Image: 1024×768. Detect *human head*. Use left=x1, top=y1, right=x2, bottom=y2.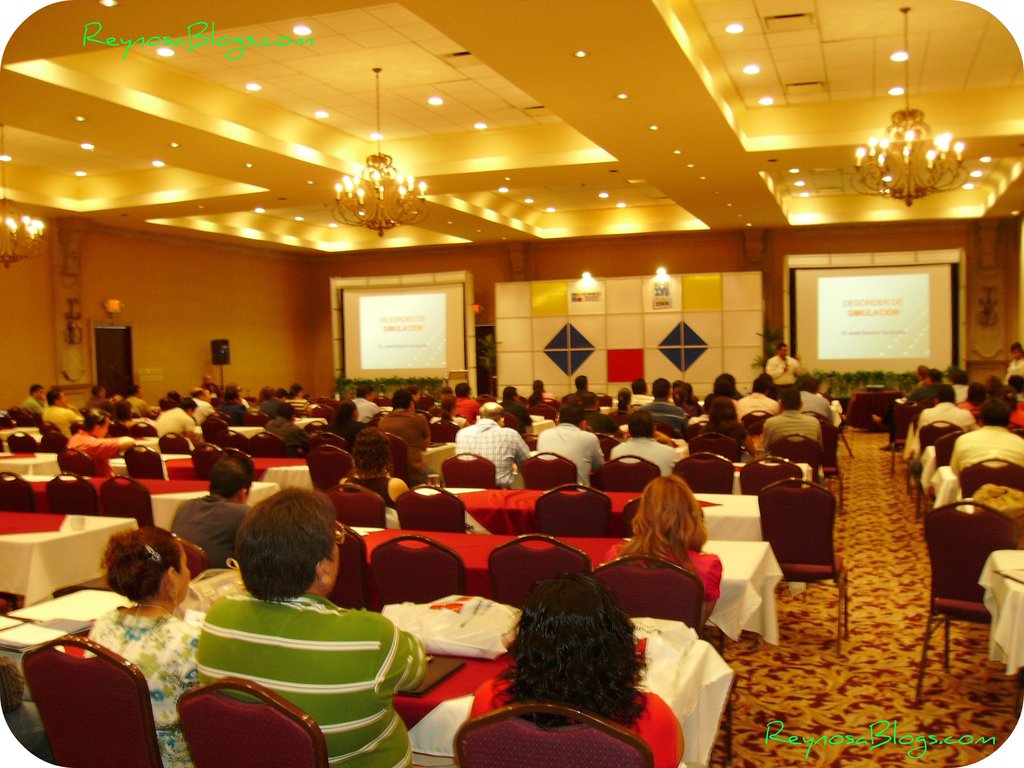
left=580, top=389, right=601, bottom=408.
